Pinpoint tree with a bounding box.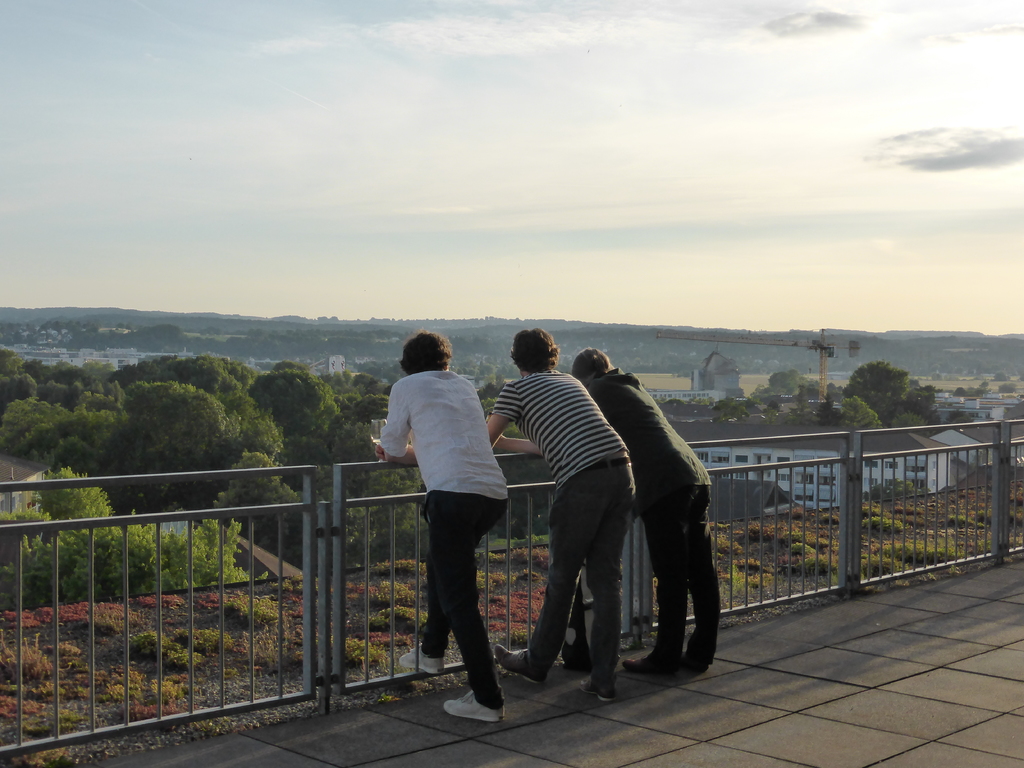
{"x1": 0, "y1": 508, "x2": 141, "y2": 611}.
